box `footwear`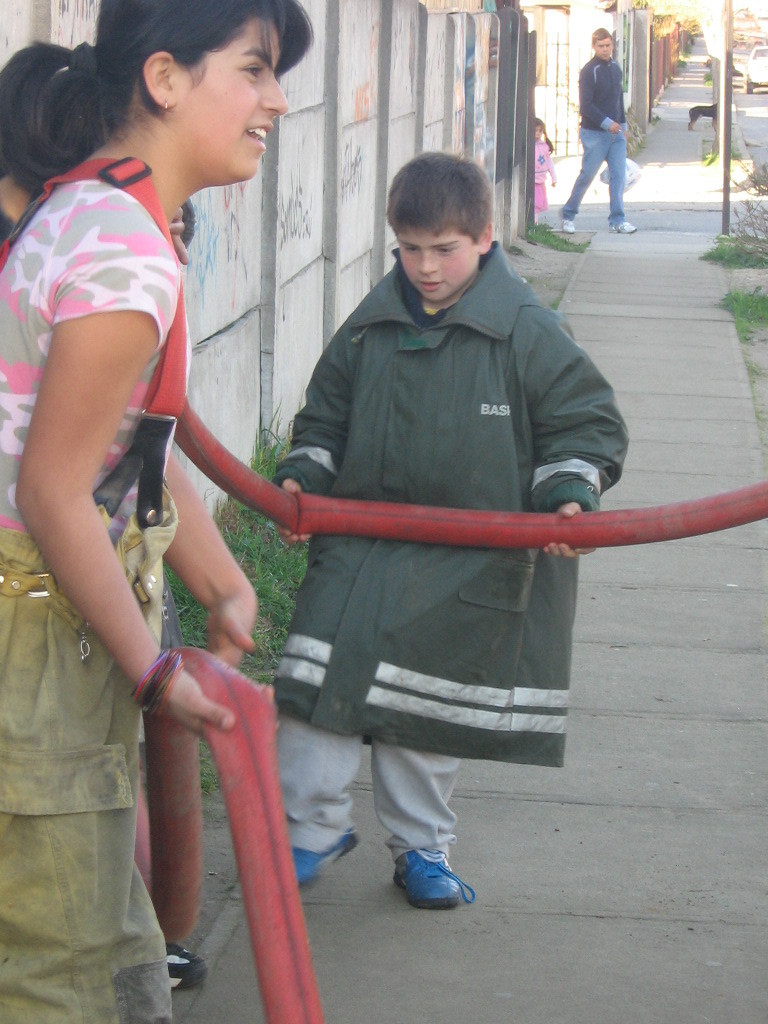
(x1=289, y1=828, x2=358, y2=890)
